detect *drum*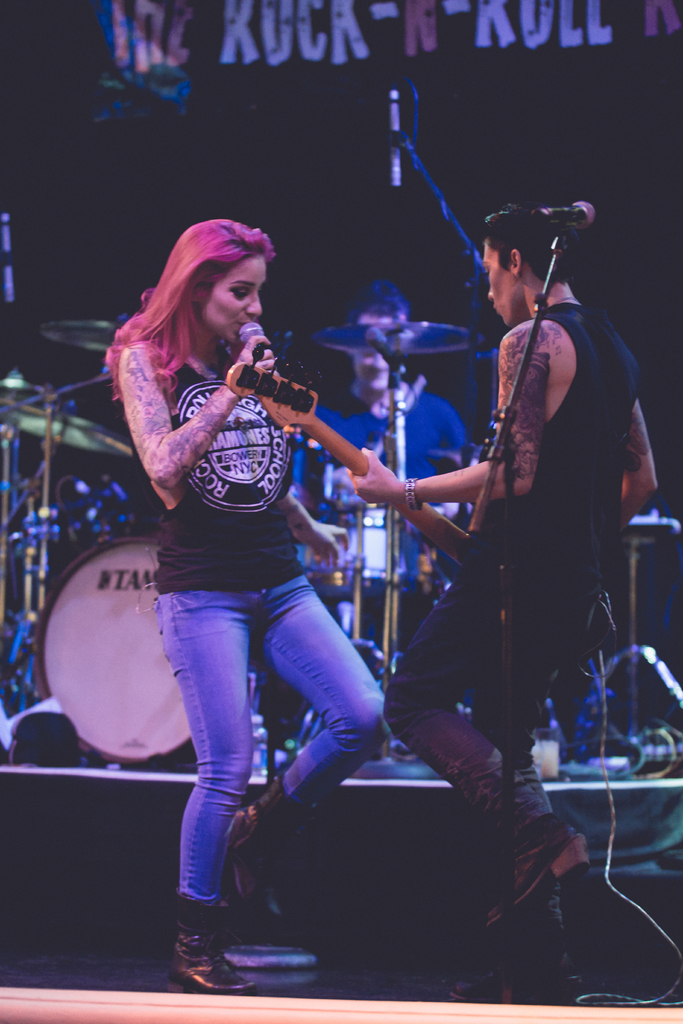
l=288, t=428, r=329, b=520
